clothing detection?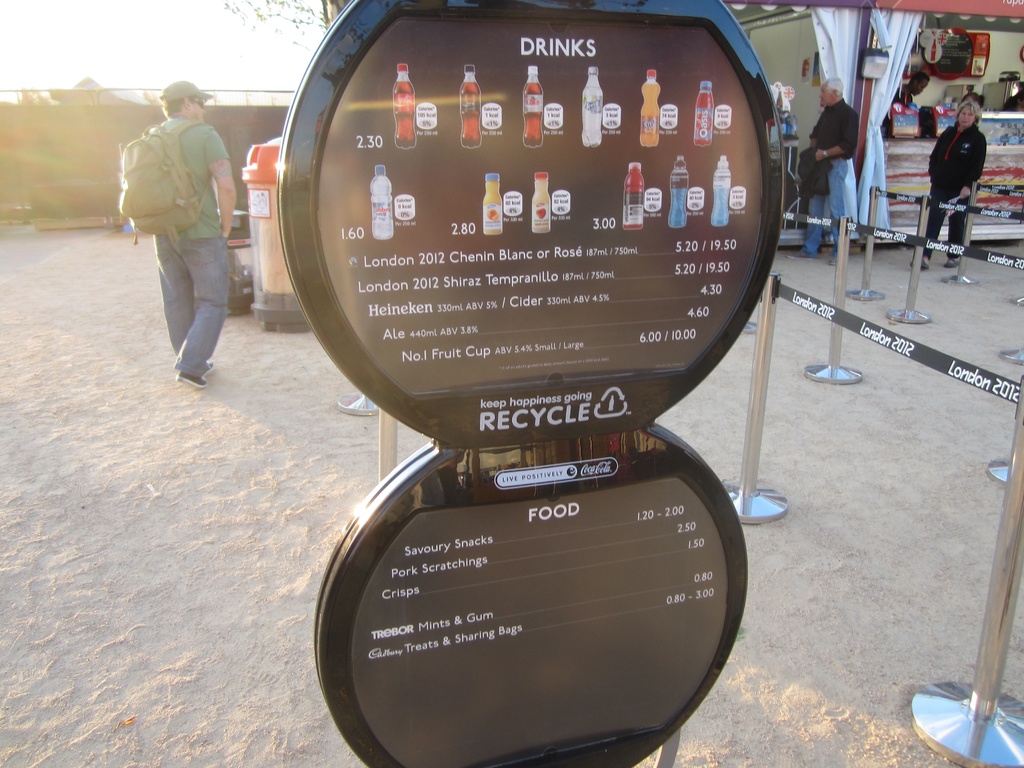
x1=122, y1=59, x2=237, y2=380
